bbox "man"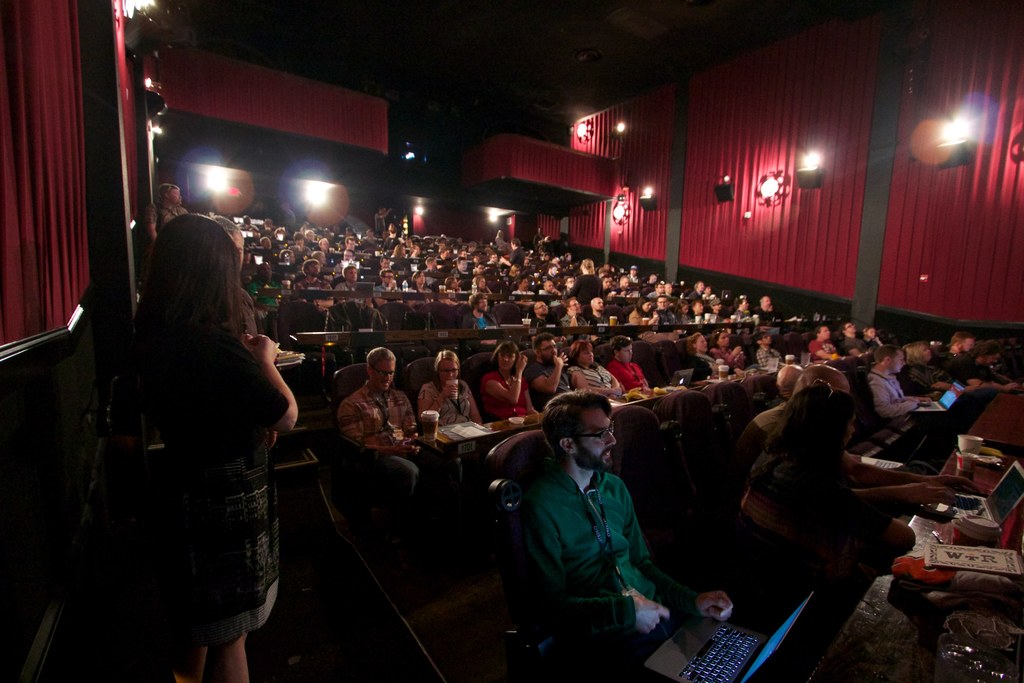
512/274/538/312
